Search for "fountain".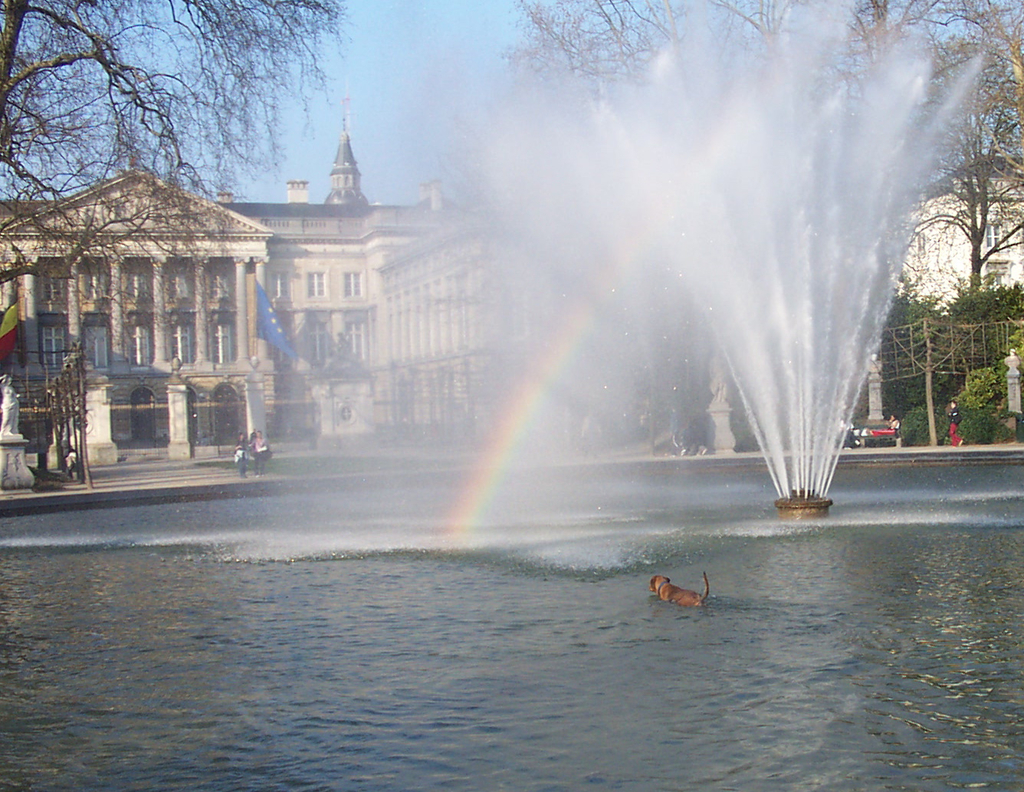
Found at detection(173, 27, 1019, 581).
